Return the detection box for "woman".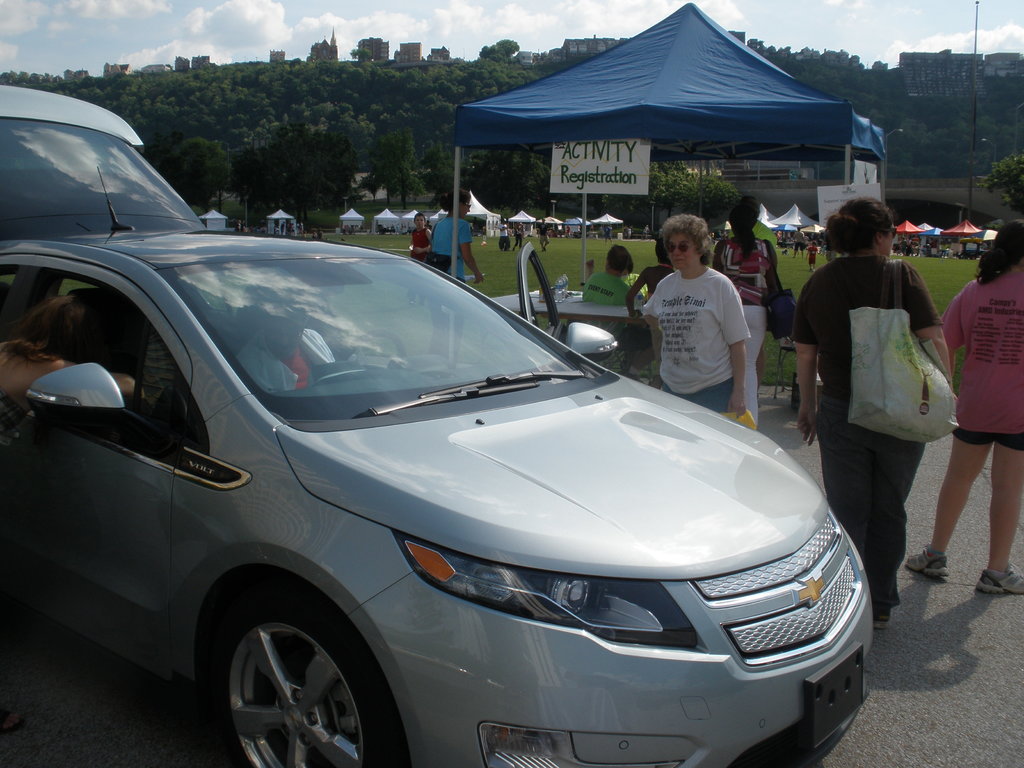
region(708, 206, 774, 410).
